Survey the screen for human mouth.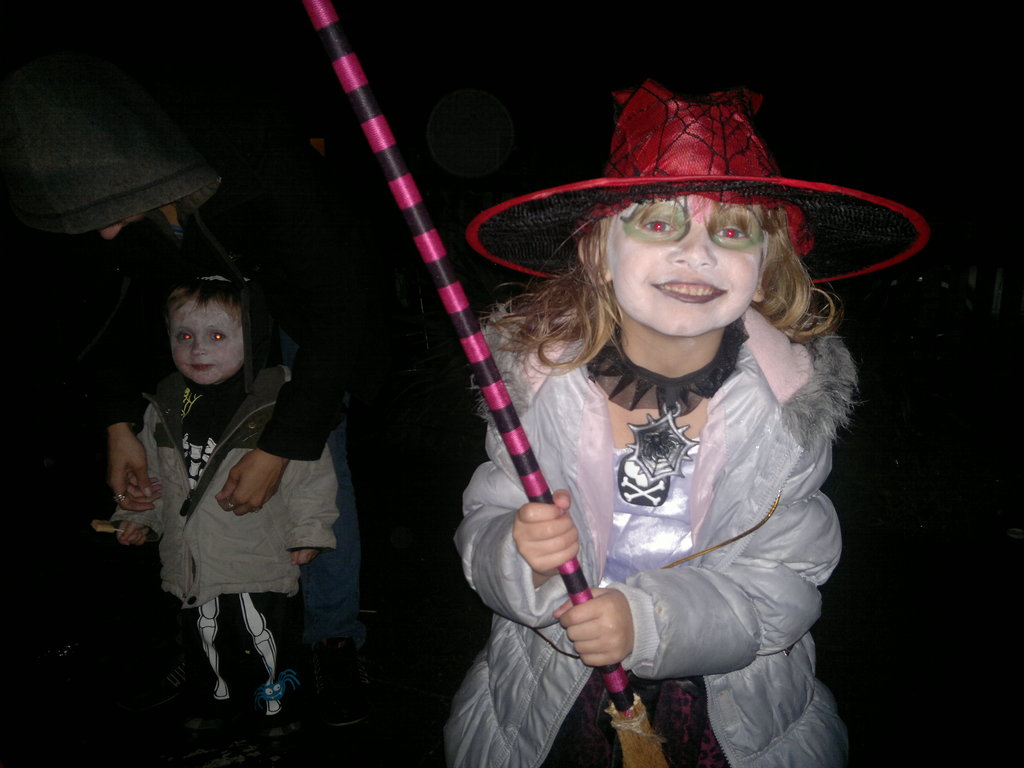
Survey found: x1=653 y1=278 x2=726 y2=303.
